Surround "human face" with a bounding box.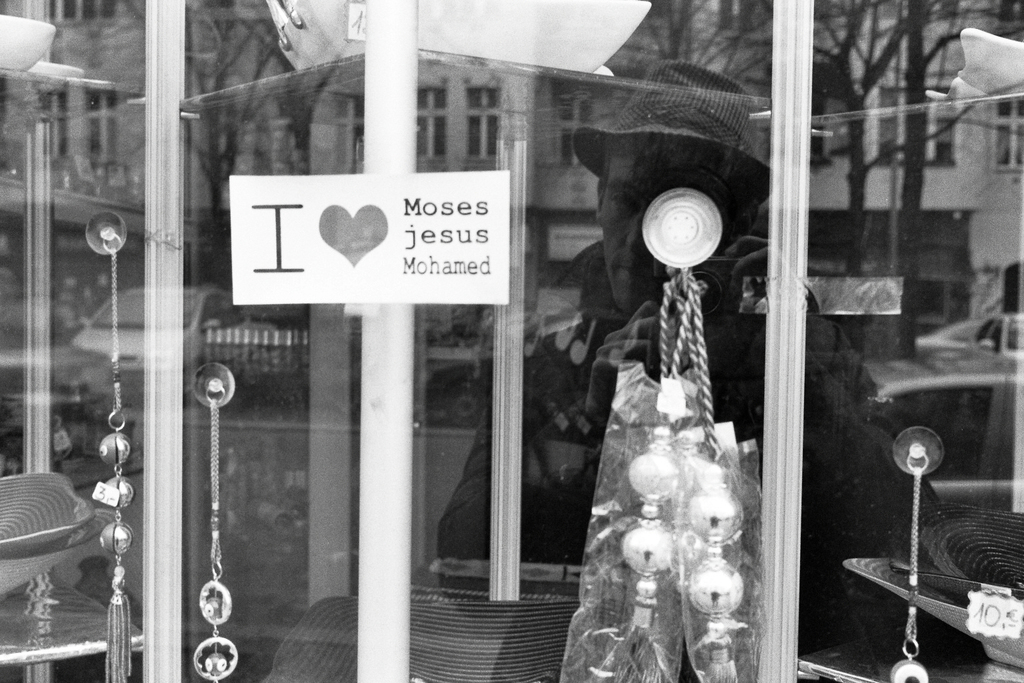
Rect(600, 154, 721, 316).
